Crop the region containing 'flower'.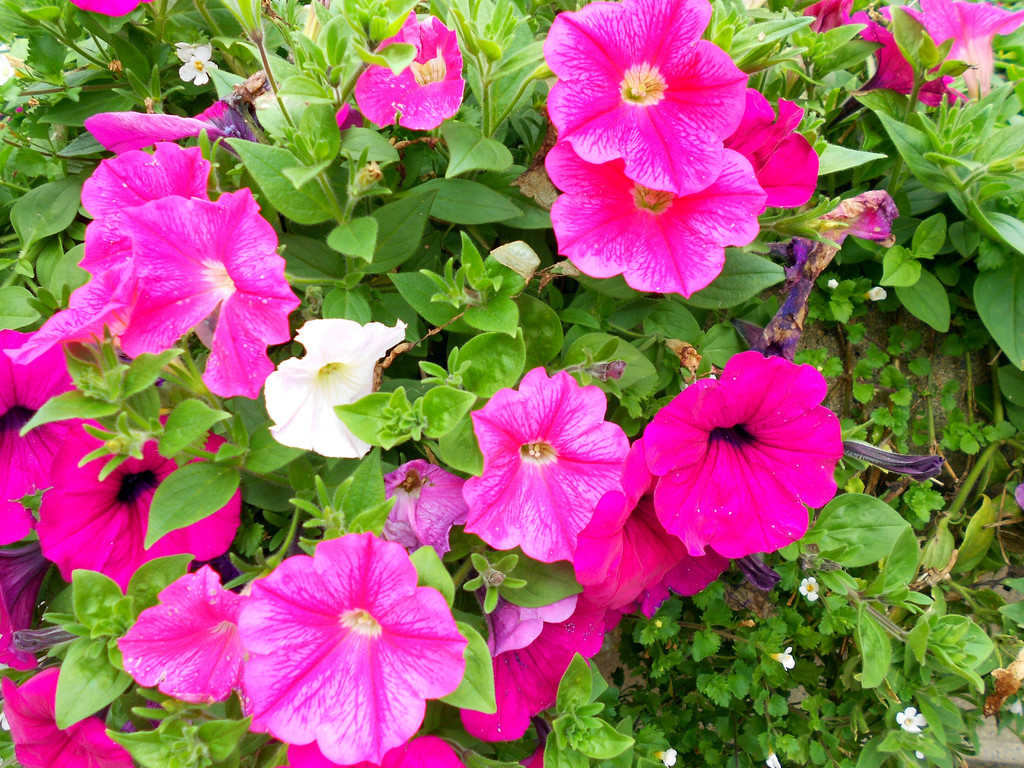
Crop region: <region>540, 135, 763, 307</region>.
